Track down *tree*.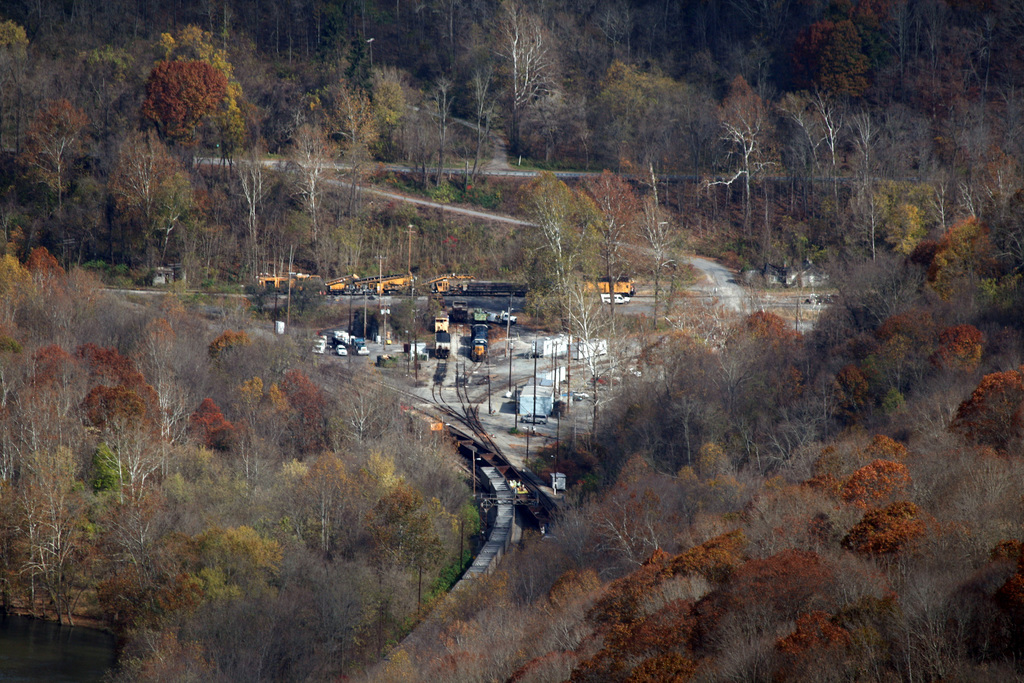
Tracked to bbox=(372, 76, 404, 152).
